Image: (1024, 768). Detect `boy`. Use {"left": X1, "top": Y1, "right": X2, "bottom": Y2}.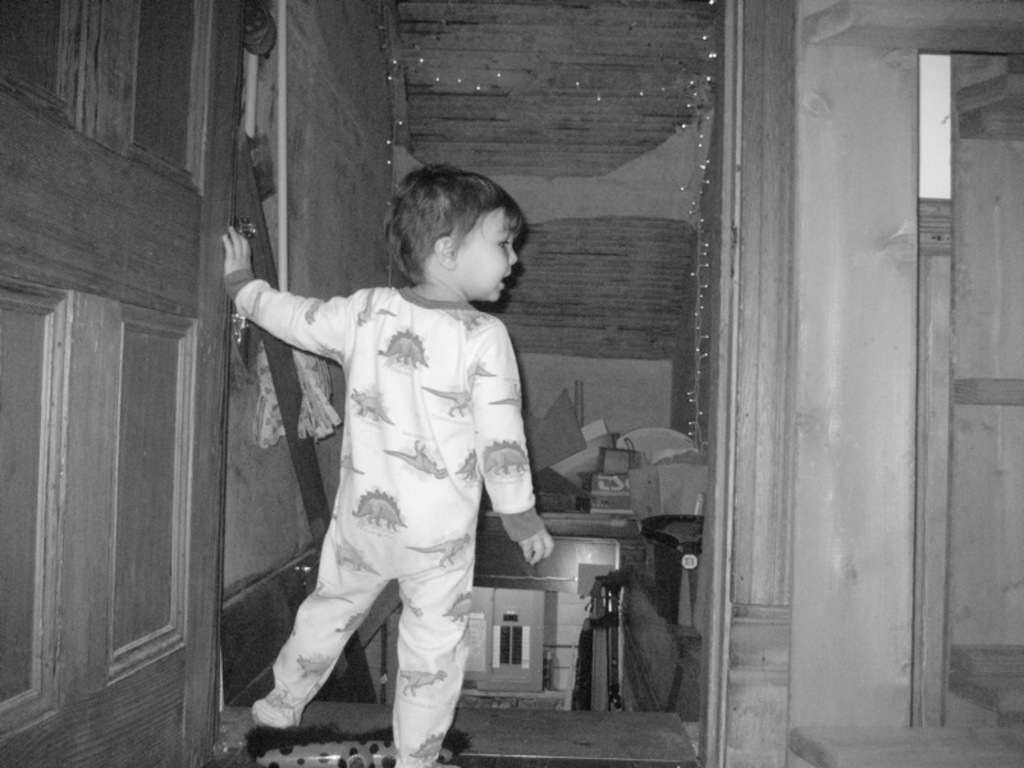
{"left": 223, "top": 172, "right": 564, "bottom": 767}.
